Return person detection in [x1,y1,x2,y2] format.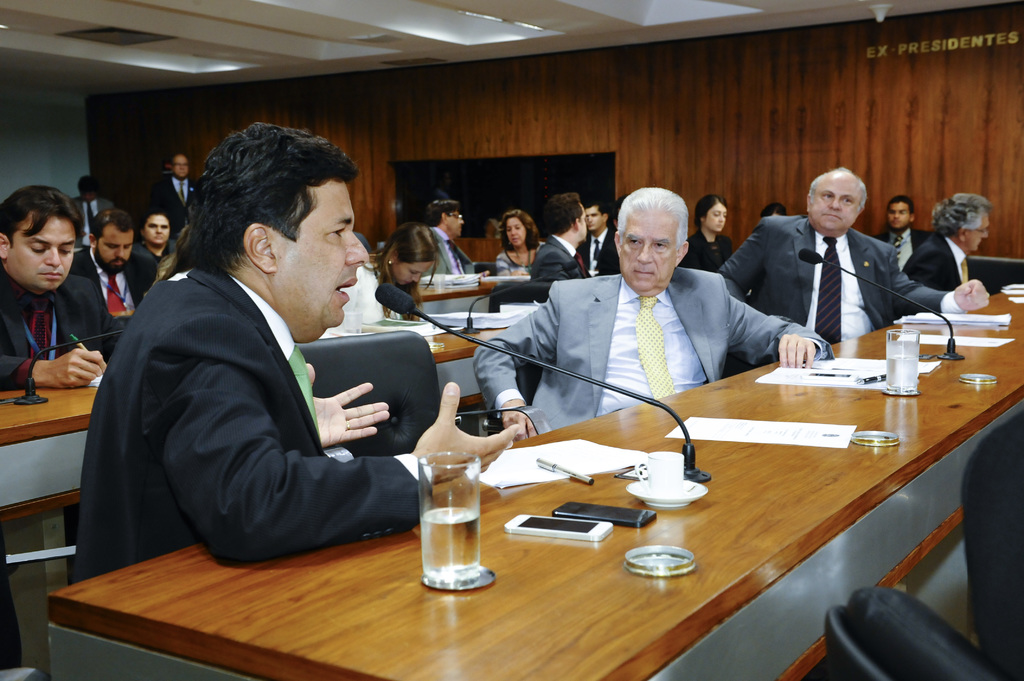
[477,183,830,443].
